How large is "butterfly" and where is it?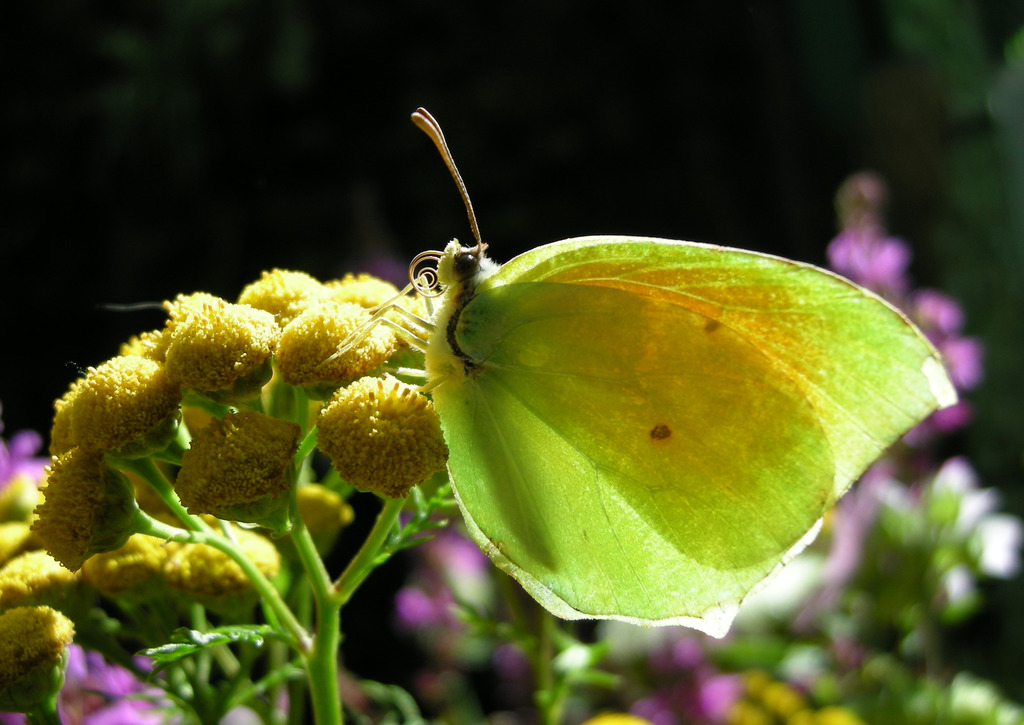
Bounding box: <region>372, 101, 908, 657</region>.
